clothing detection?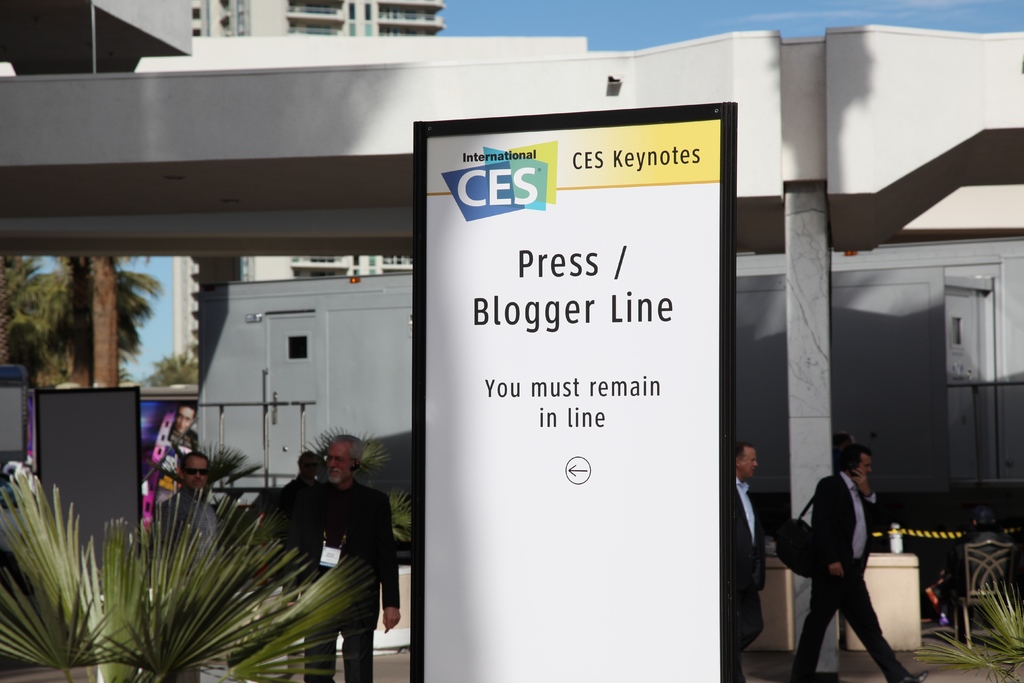
bbox=[793, 450, 911, 672]
